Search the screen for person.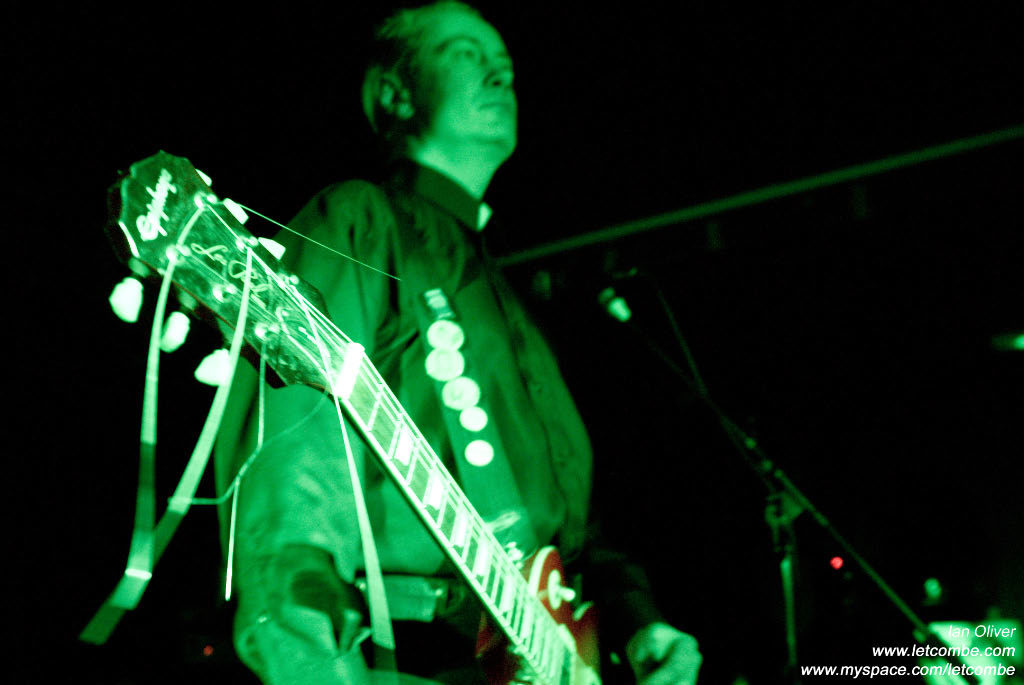
Found at 132,26,644,675.
